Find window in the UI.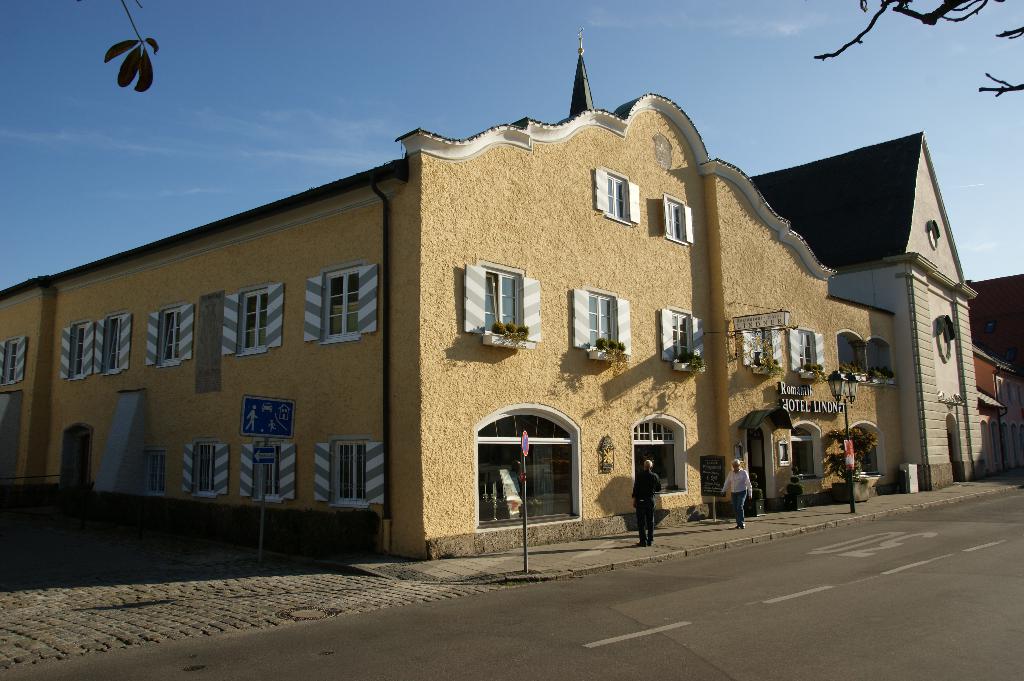
UI element at detection(319, 257, 367, 344).
